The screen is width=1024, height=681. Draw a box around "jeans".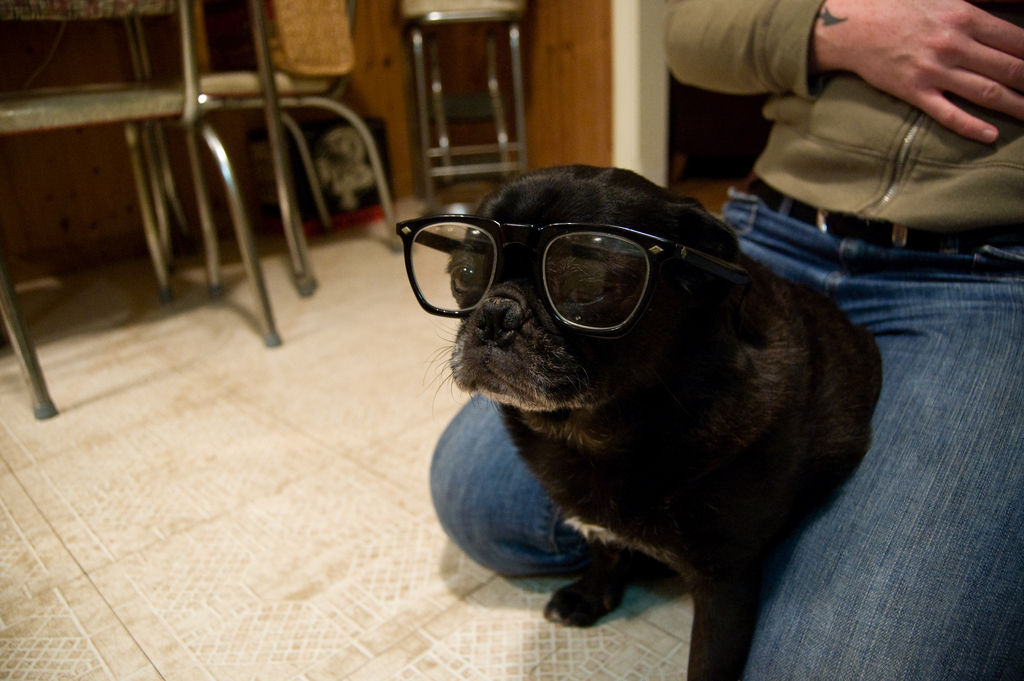
[430, 188, 1023, 680].
